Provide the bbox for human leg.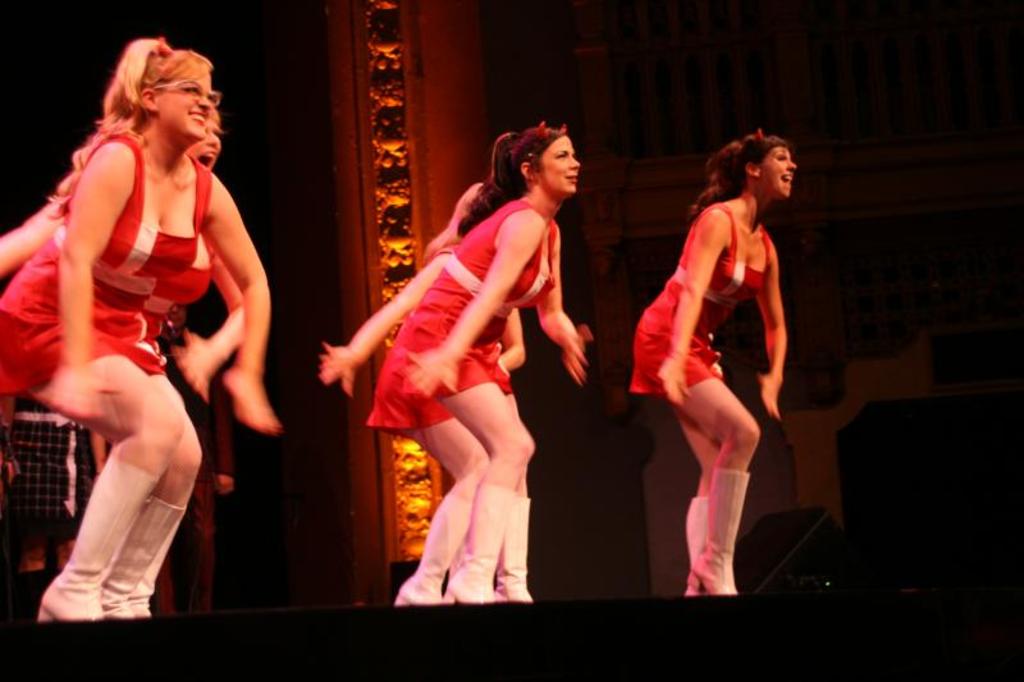
pyautogui.locateOnScreen(495, 388, 543, 605).
